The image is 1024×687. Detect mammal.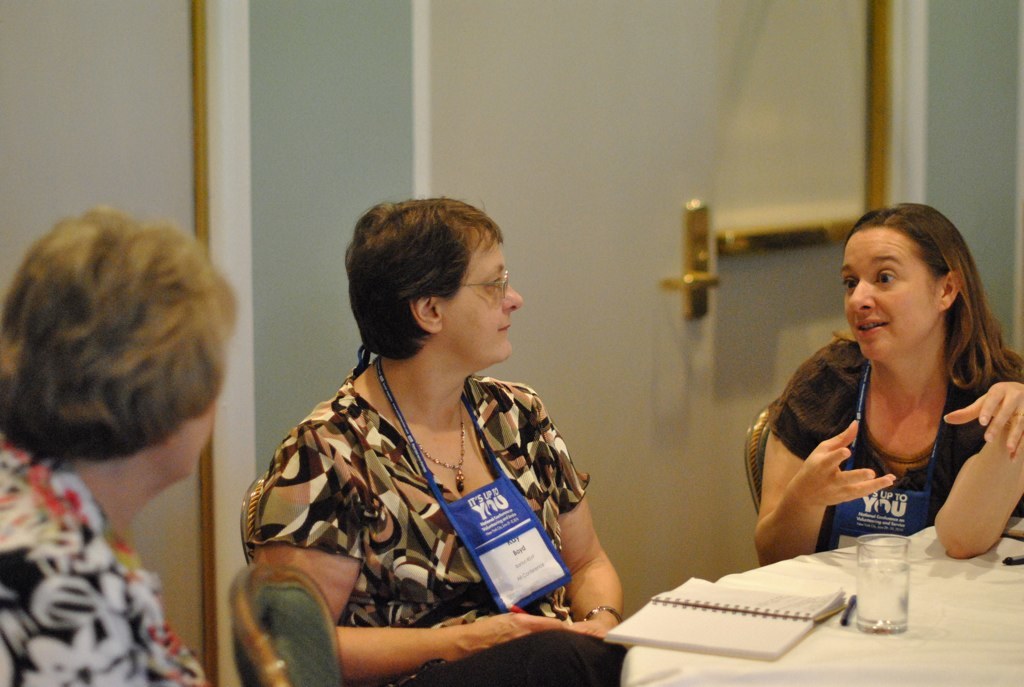
Detection: region(748, 208, 1023, 567).
